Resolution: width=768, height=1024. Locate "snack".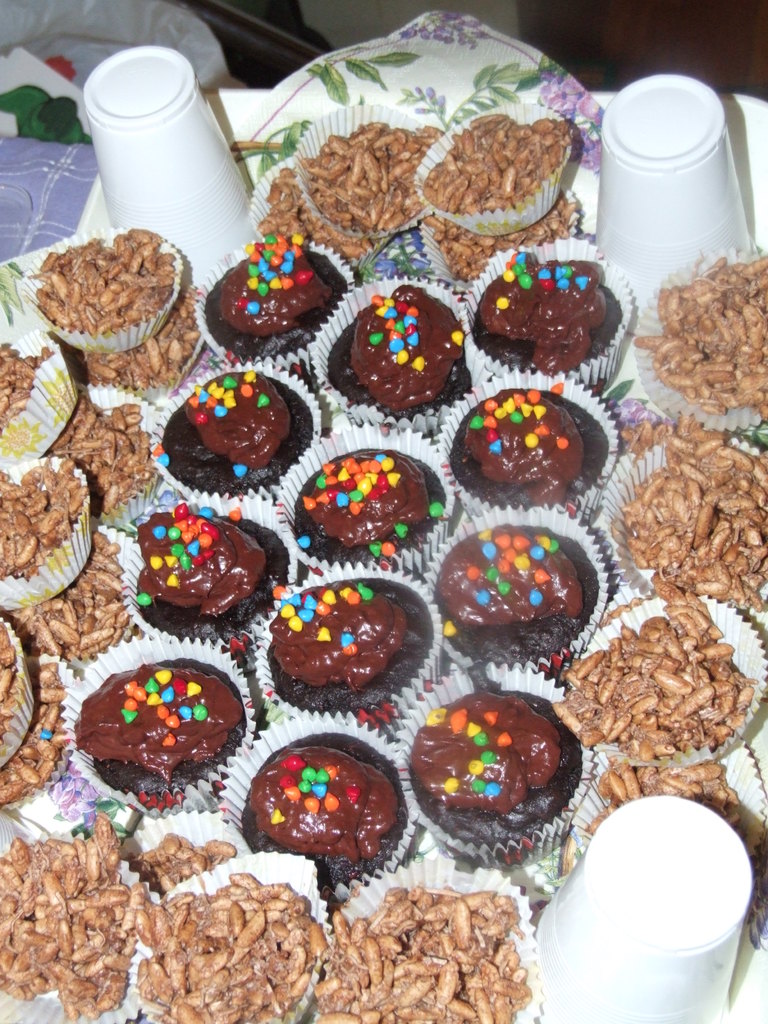
box(296, 445, 445, 564).
